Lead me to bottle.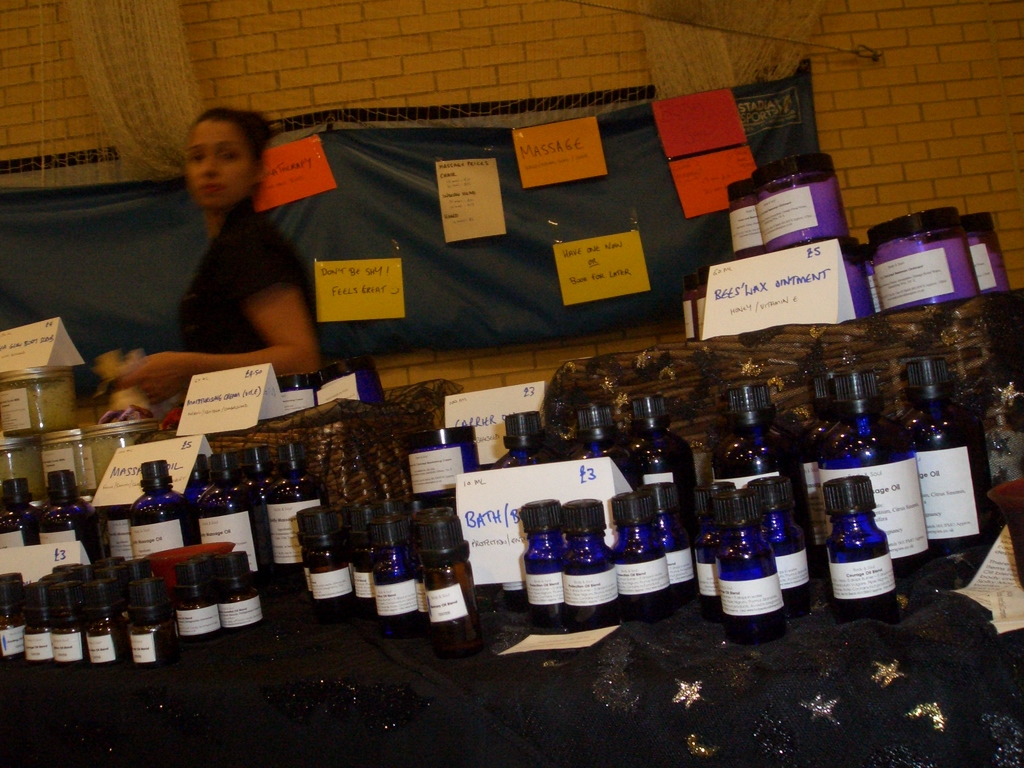
Lead to <box>758,154,849,255</box>.
